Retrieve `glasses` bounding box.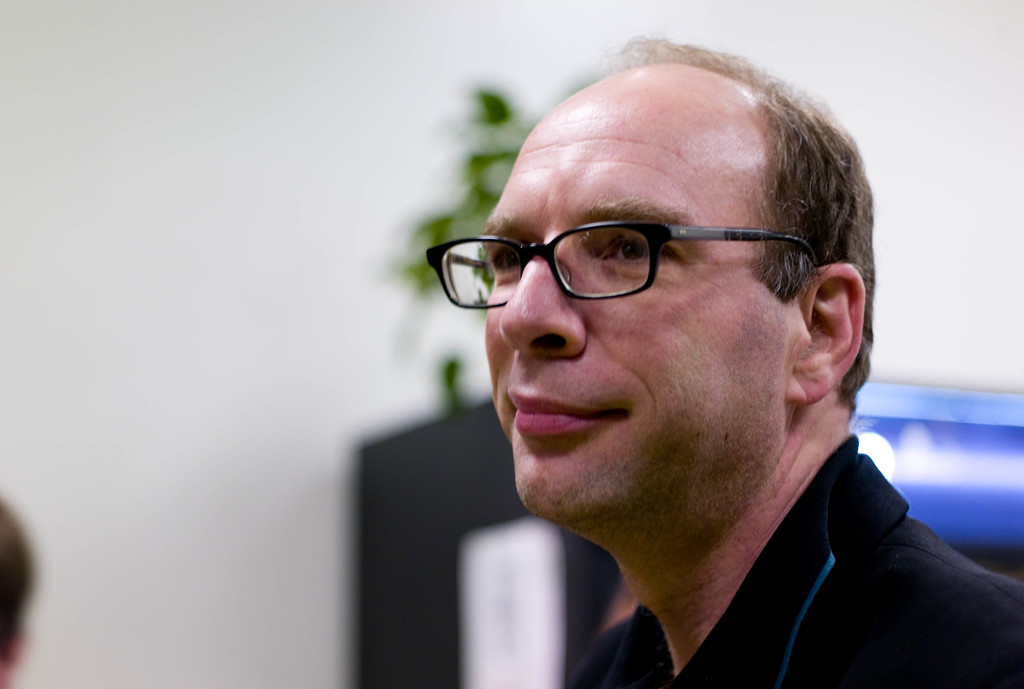
Bounding box: left=429, top=218, right=817, bottom=312.
